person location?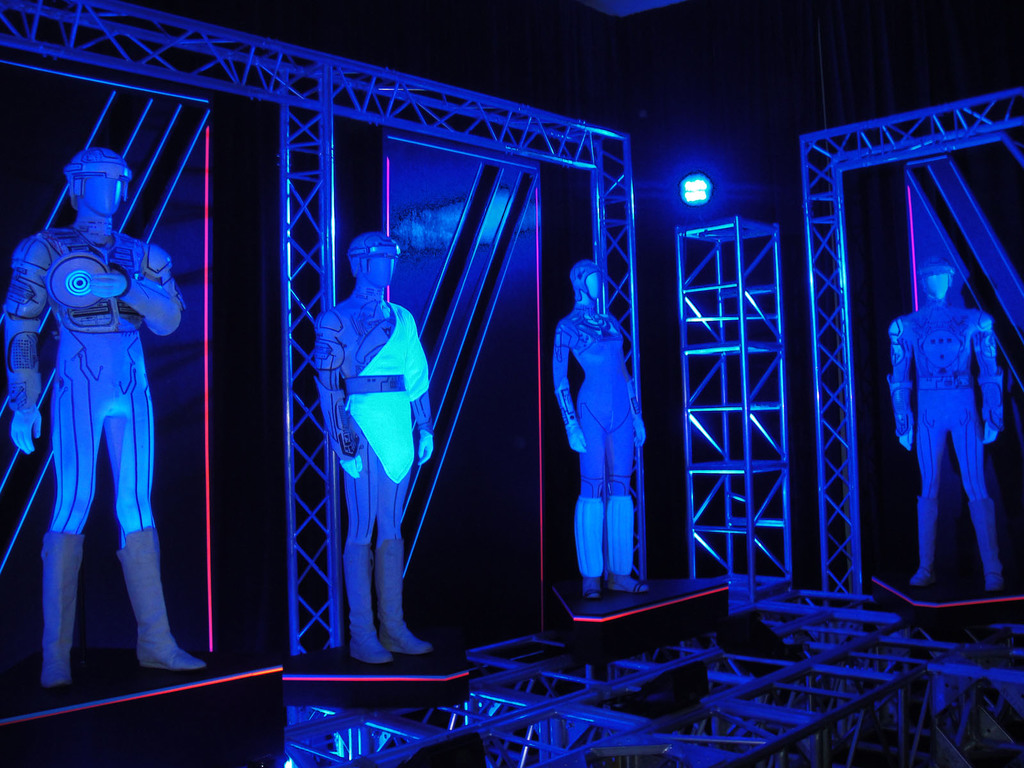
crop(22, 116, 188, 716)
